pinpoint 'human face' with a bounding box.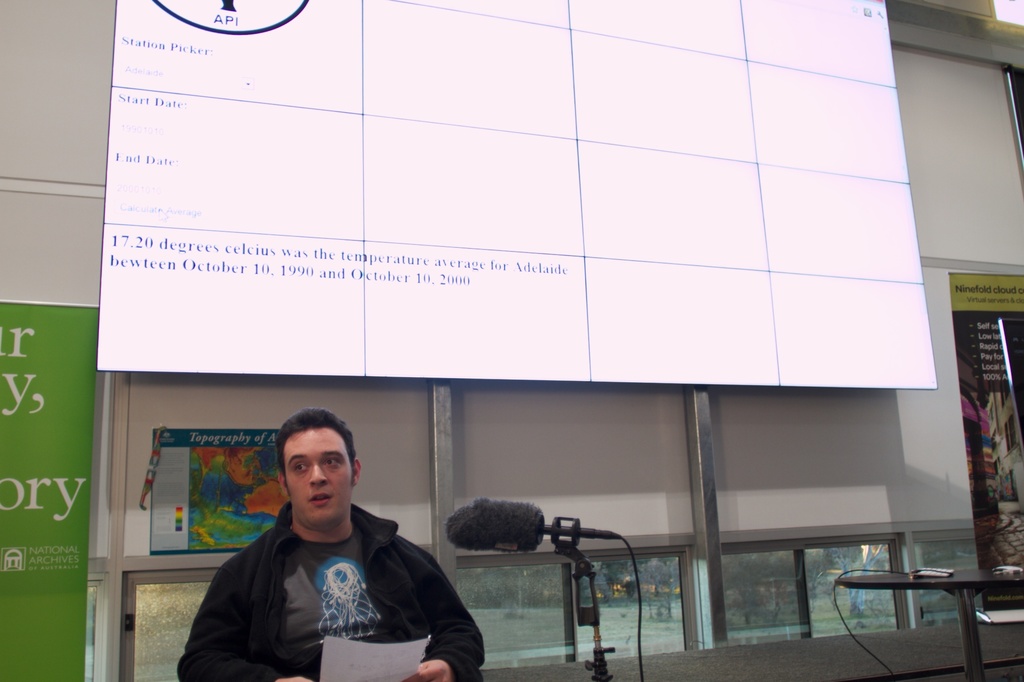
[left=285, top=427, right=351, bottom=526].
